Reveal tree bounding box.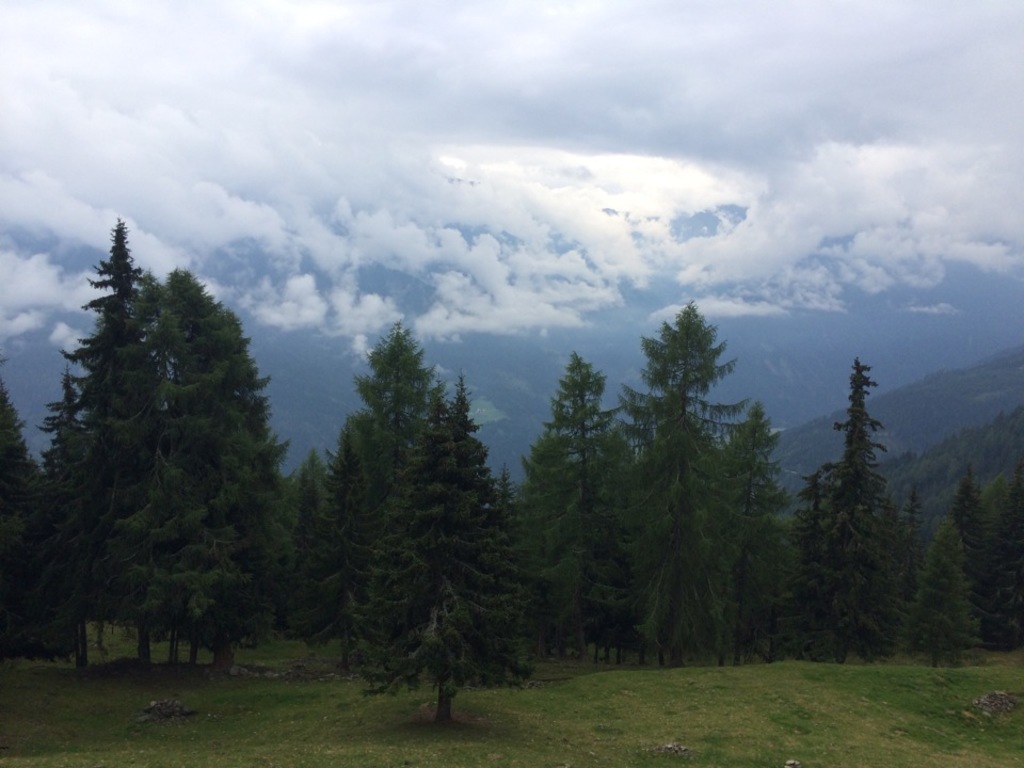
Revealed: {"x1": 725, "y1": 403, "x2": 787, "y2": 652}.
